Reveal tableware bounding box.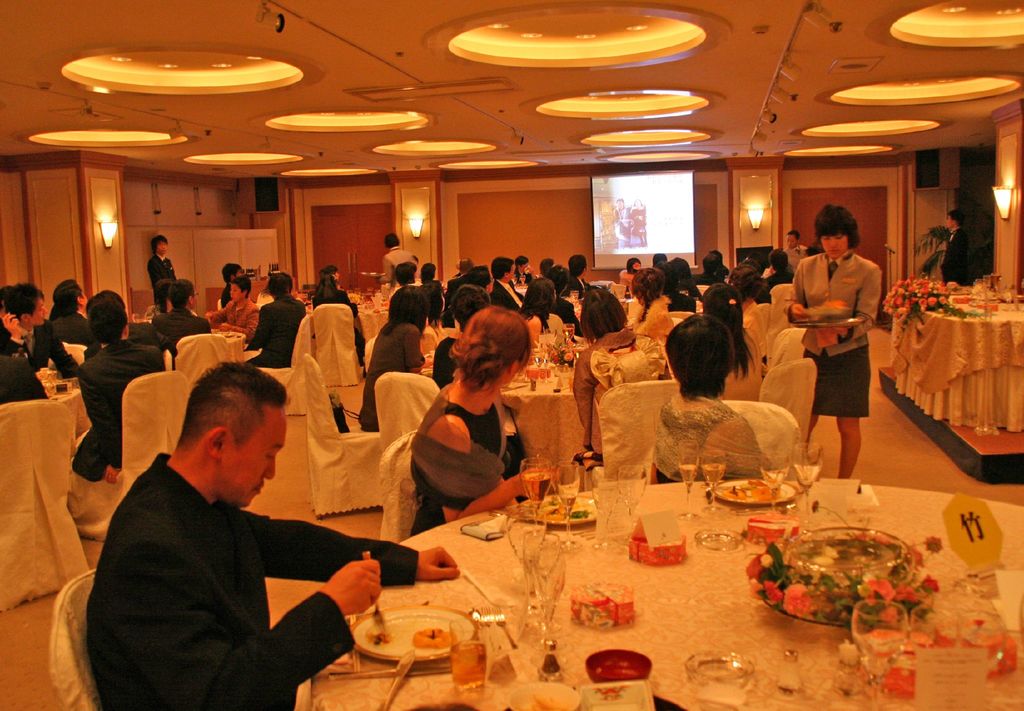
Revealed: left=552, top=458, right=583, bottom=550.
